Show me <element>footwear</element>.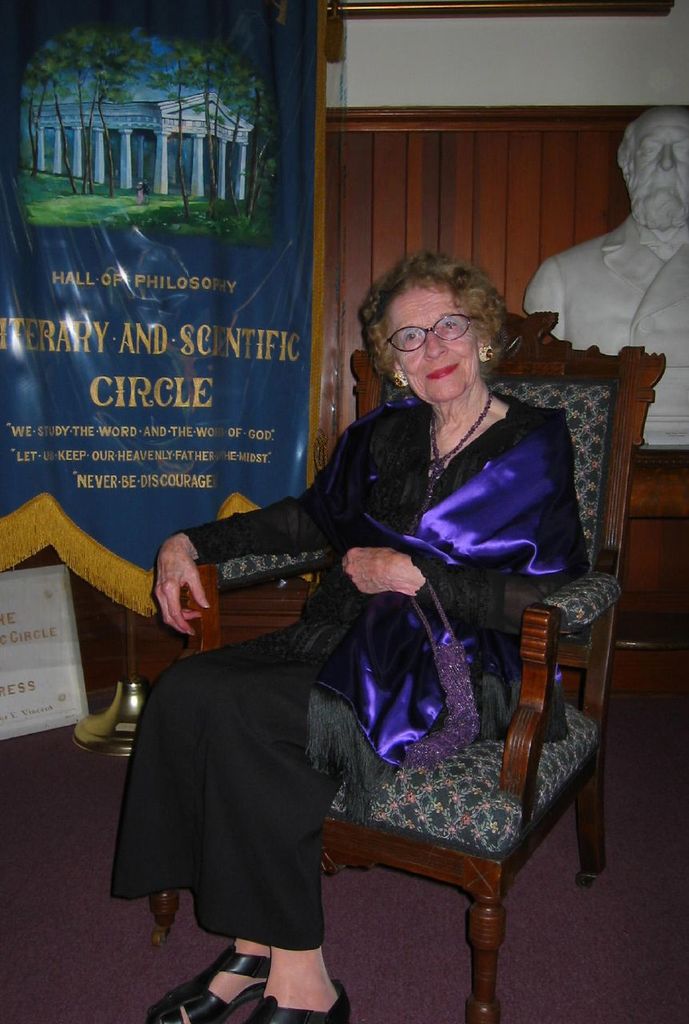
<element>footwear</element> is here: 242 981 354 1023.
